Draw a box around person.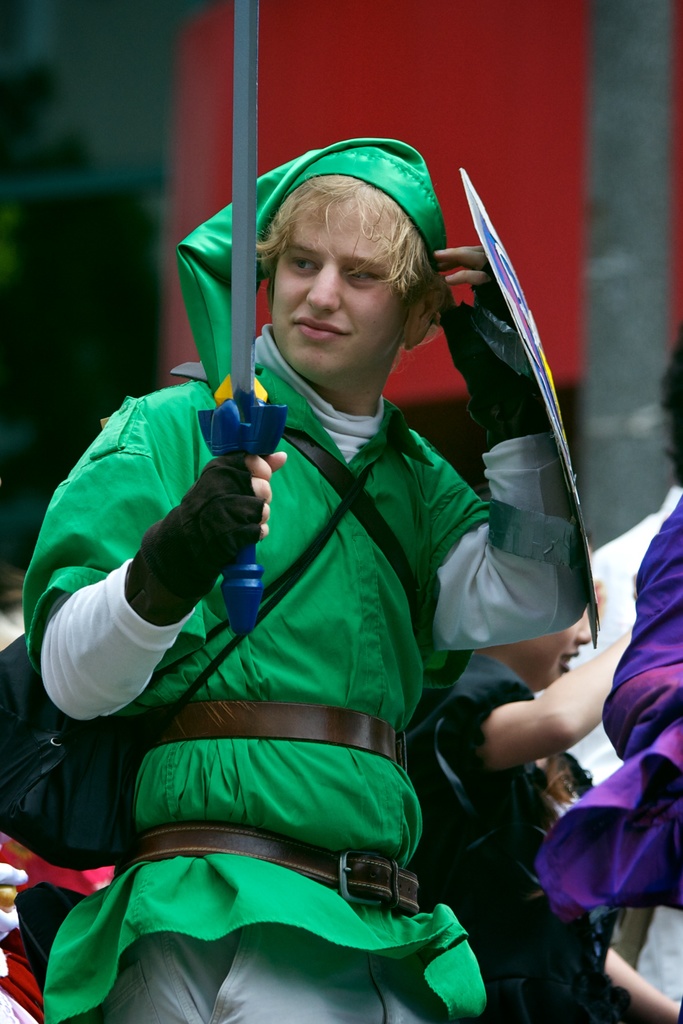
Rect(0, 575, 115, 1023).
